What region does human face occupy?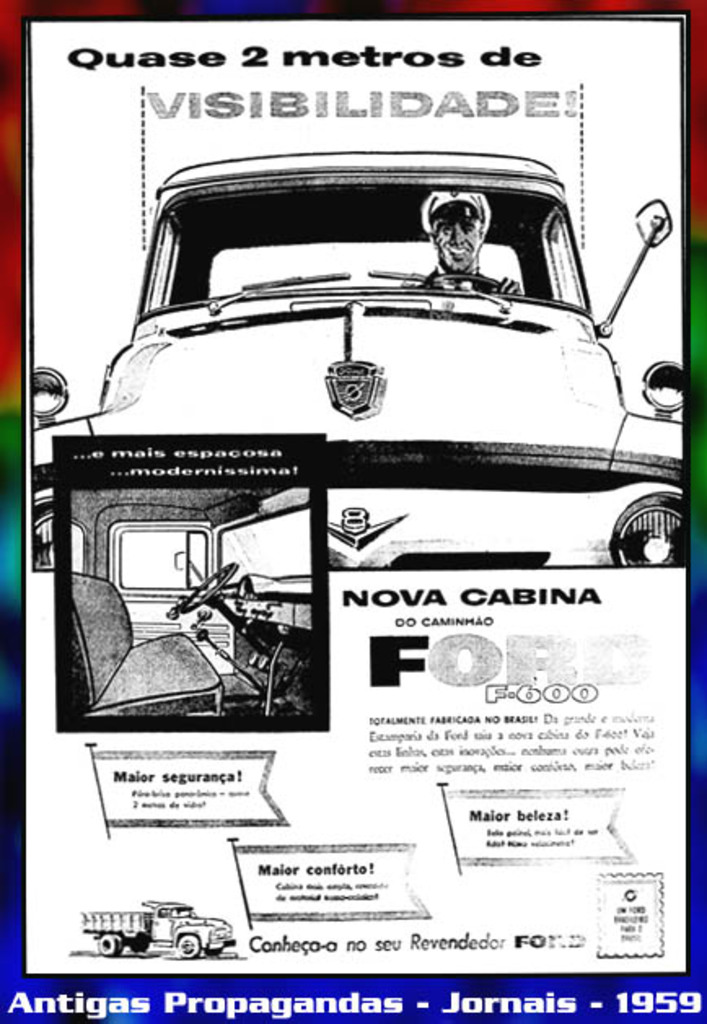
[left=440, top=217, right=477, bottom=267].
